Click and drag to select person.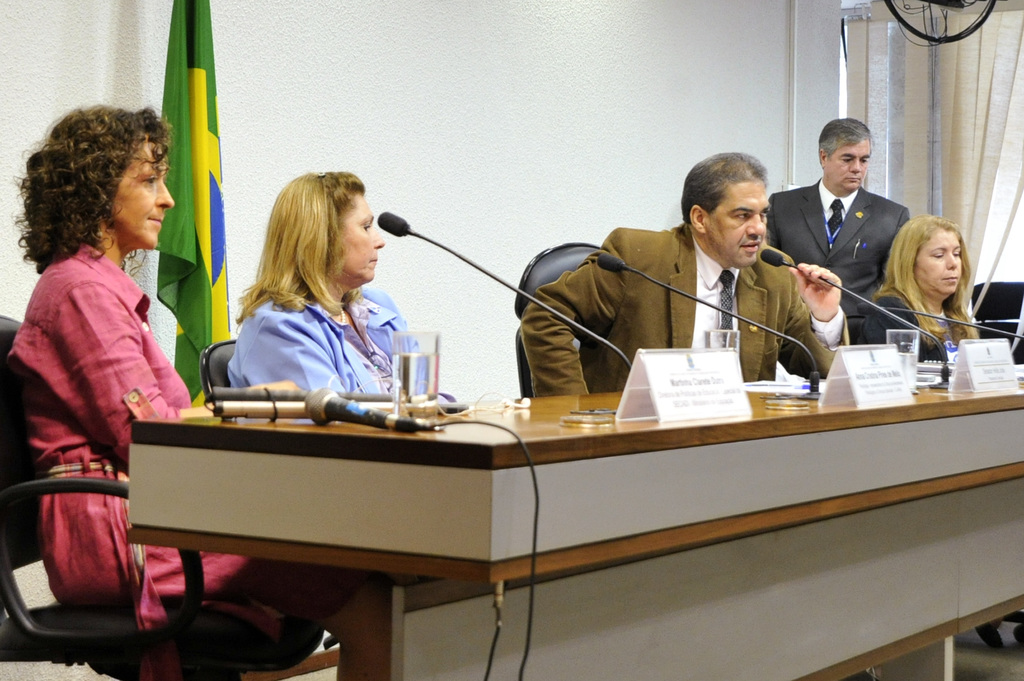
Selection: locate(4, 104, 393, 680).
